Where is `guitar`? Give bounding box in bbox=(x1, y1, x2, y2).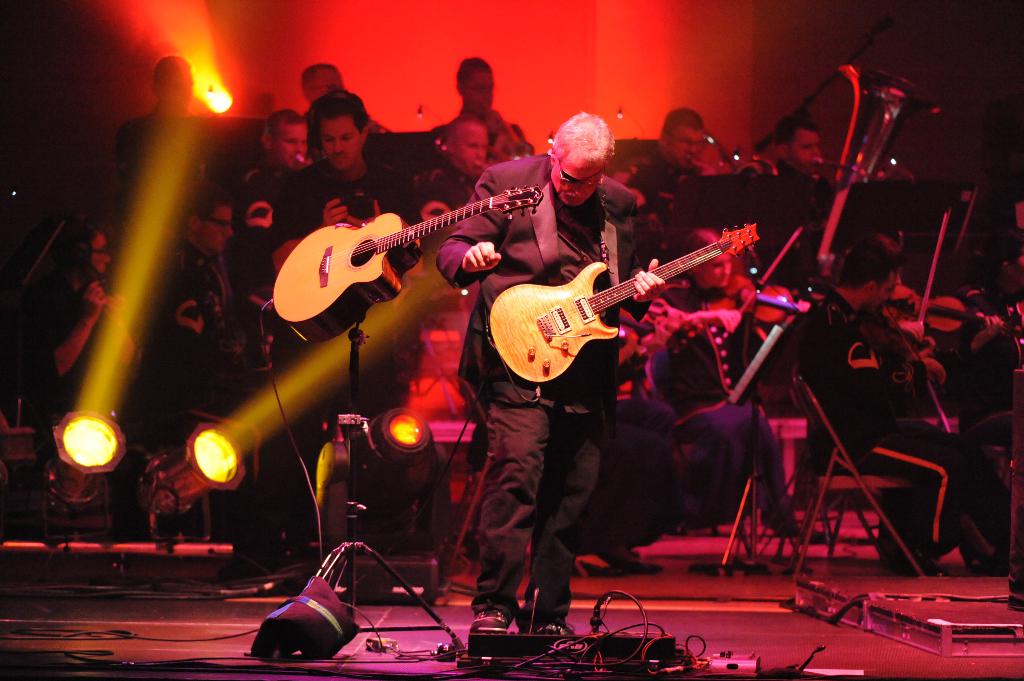
bbox=(271, 183, 546, 346).
